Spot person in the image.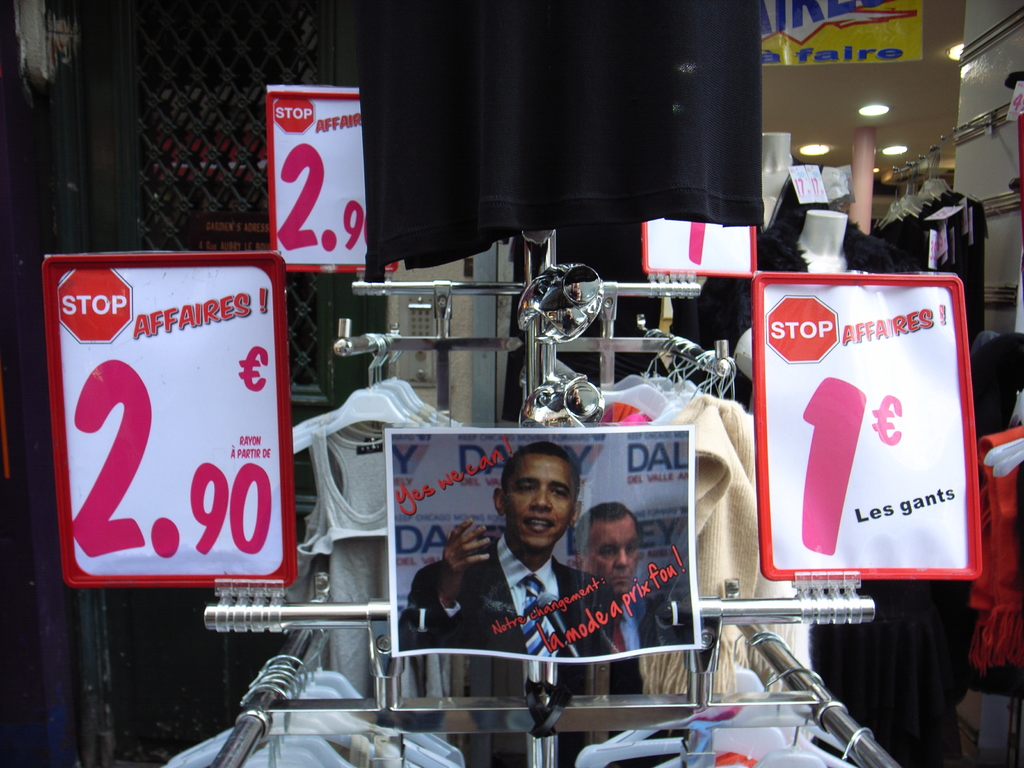
person found at crop(567, 497, 666, 659).
